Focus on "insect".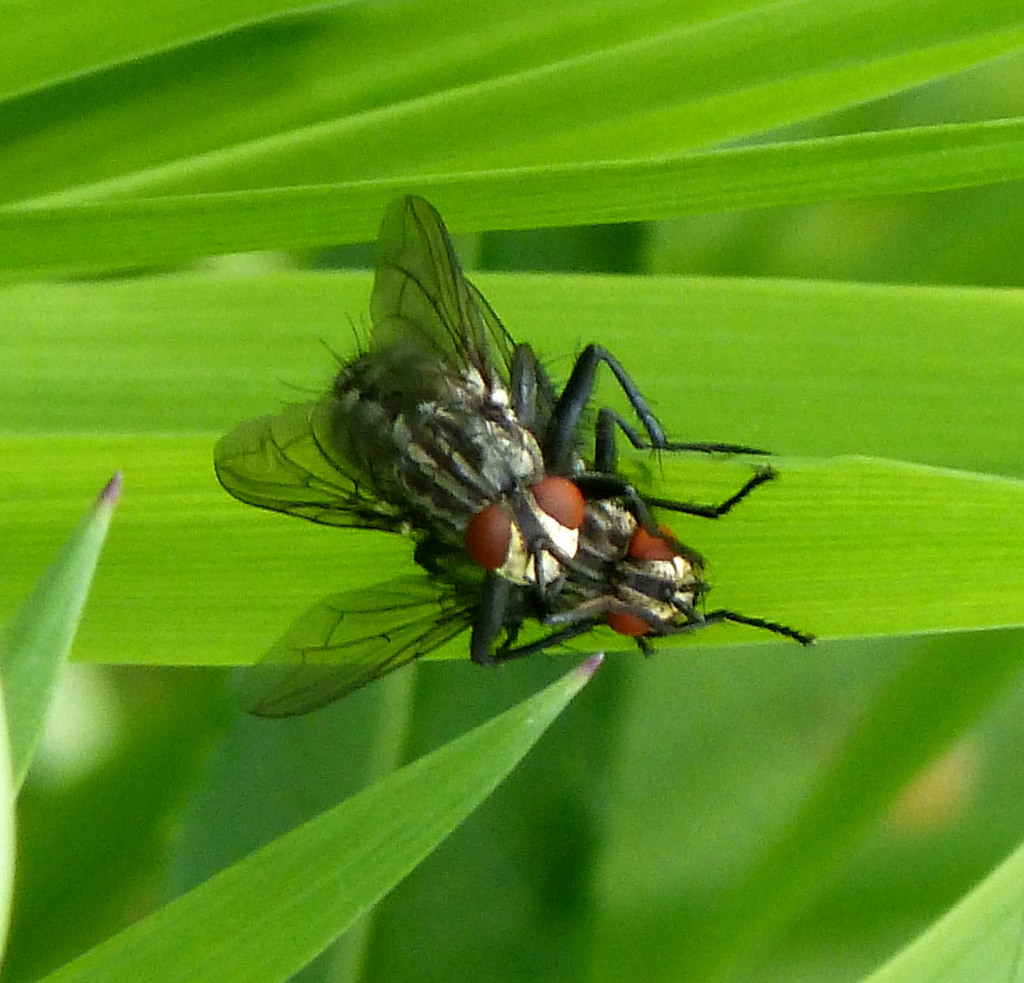
Focused at {"left": 216, "top": 195, "right": 817, "bottom": 719}.
